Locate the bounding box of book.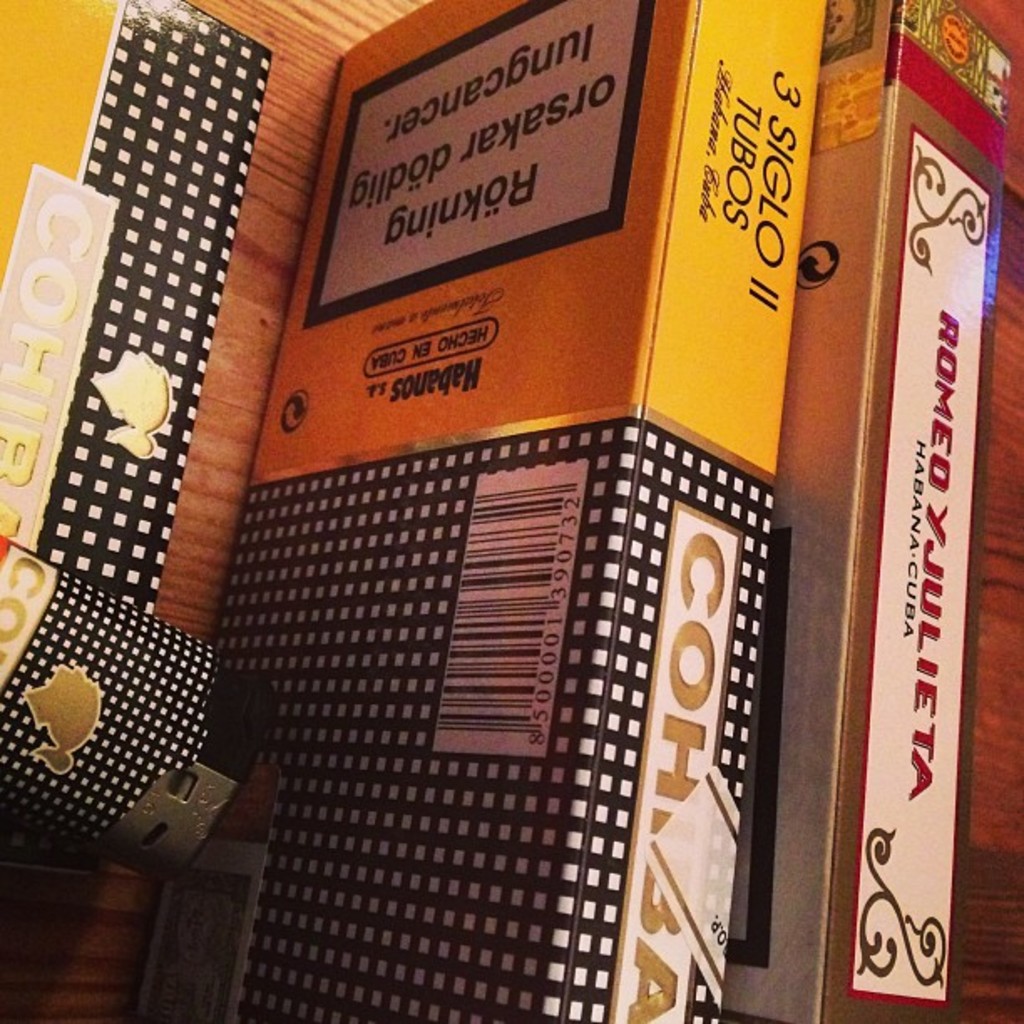
Bounding box: <region>0, 0, 286, 893</region>.
